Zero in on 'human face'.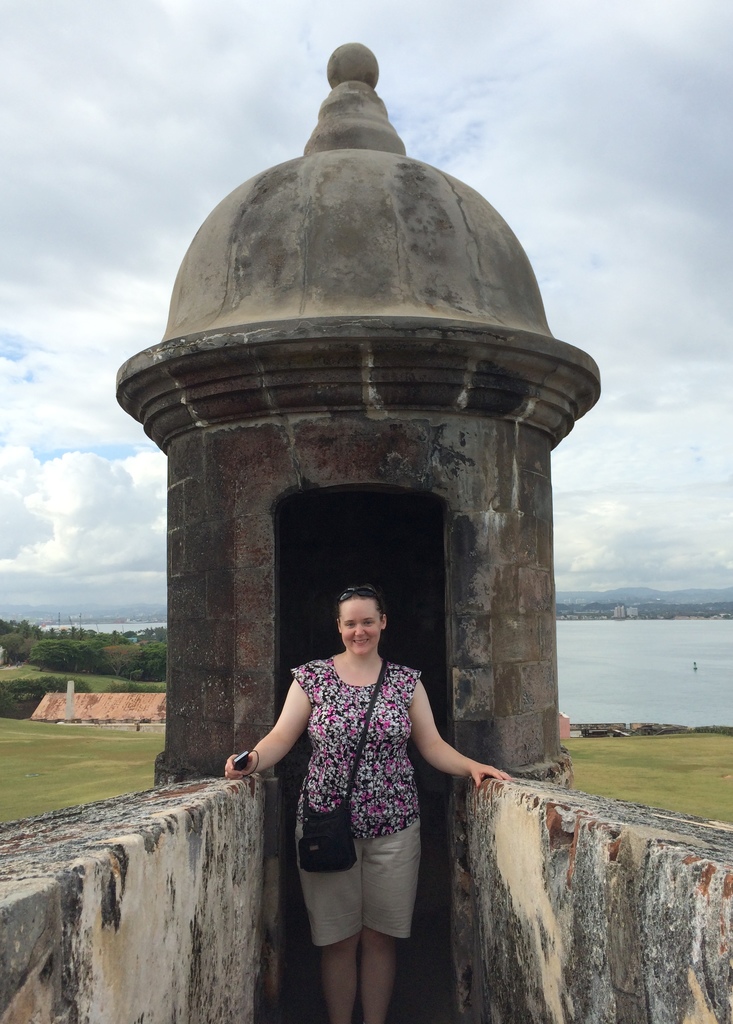
Zeroed in: select_region(341, 596, 379, 659).
